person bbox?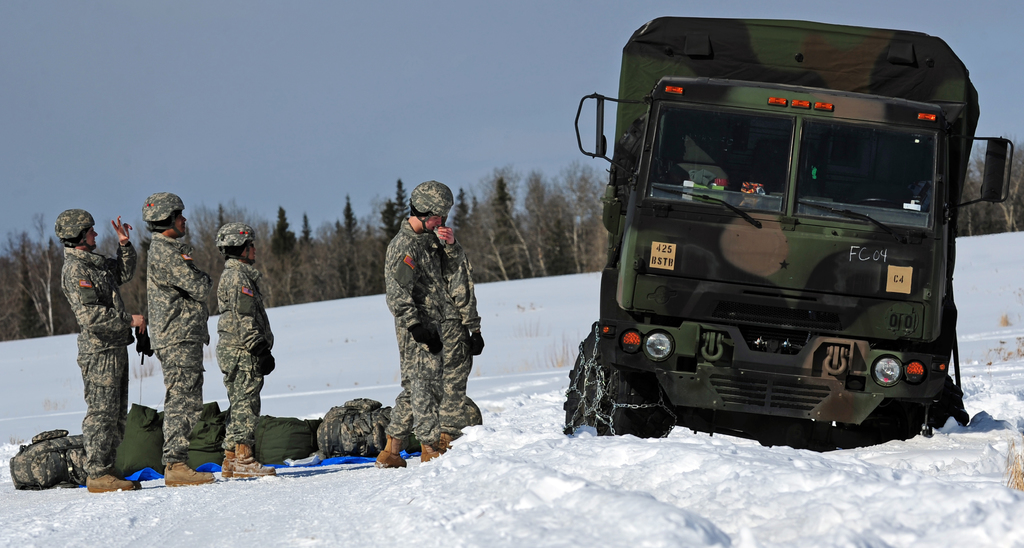
bbox(374, 177, 455, 469)
